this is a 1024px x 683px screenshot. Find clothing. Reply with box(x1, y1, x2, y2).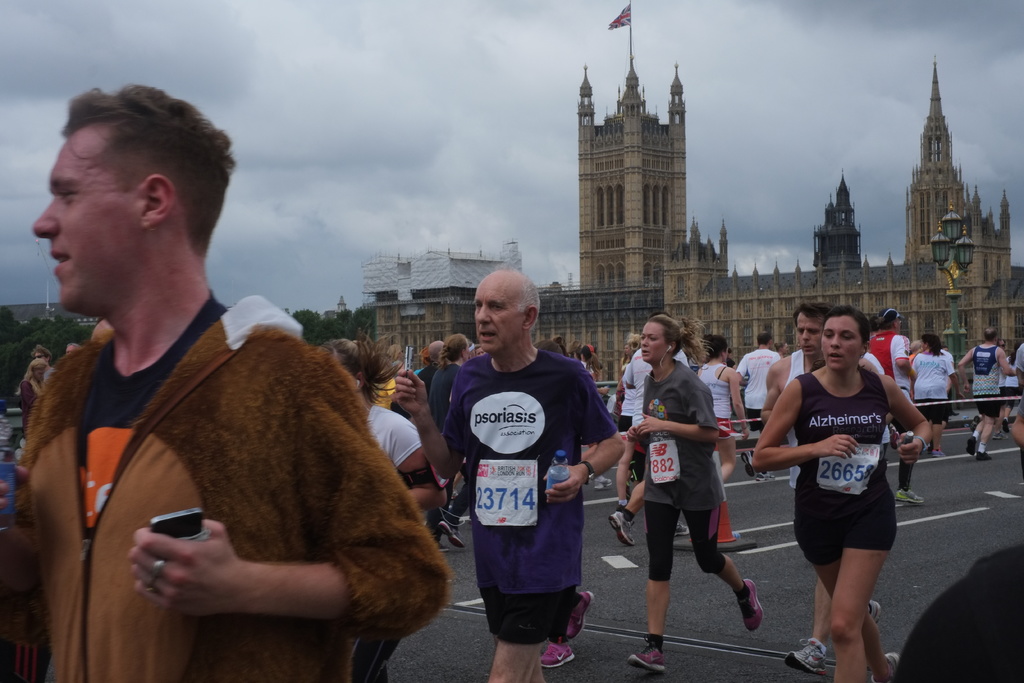
box(781, 372, 900, 568).
